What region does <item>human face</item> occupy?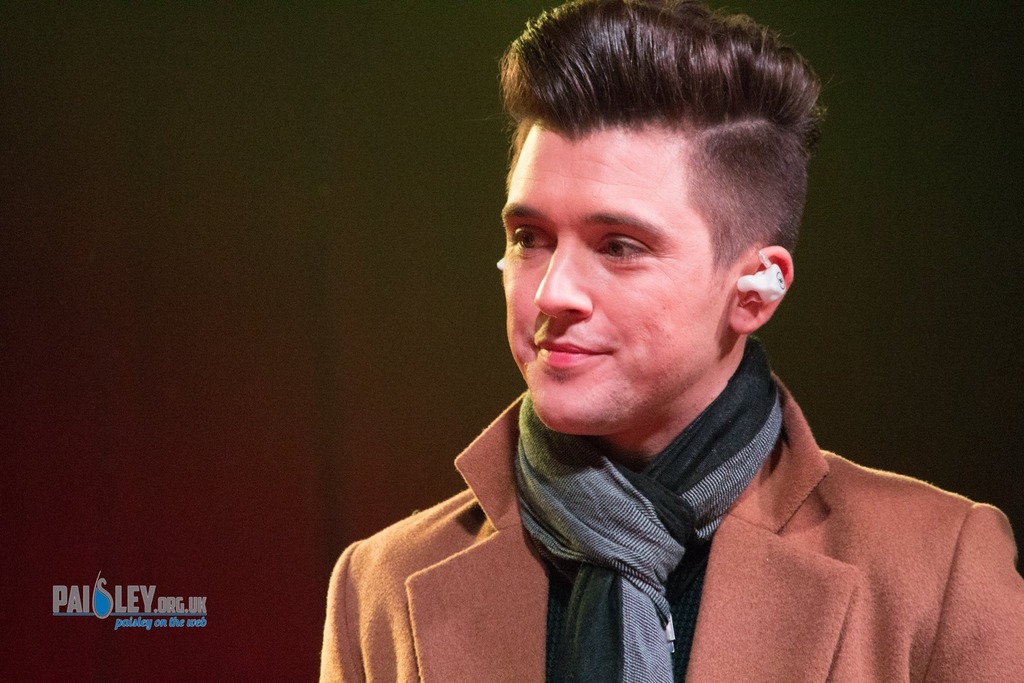
box(506, 120, 733, 434).
